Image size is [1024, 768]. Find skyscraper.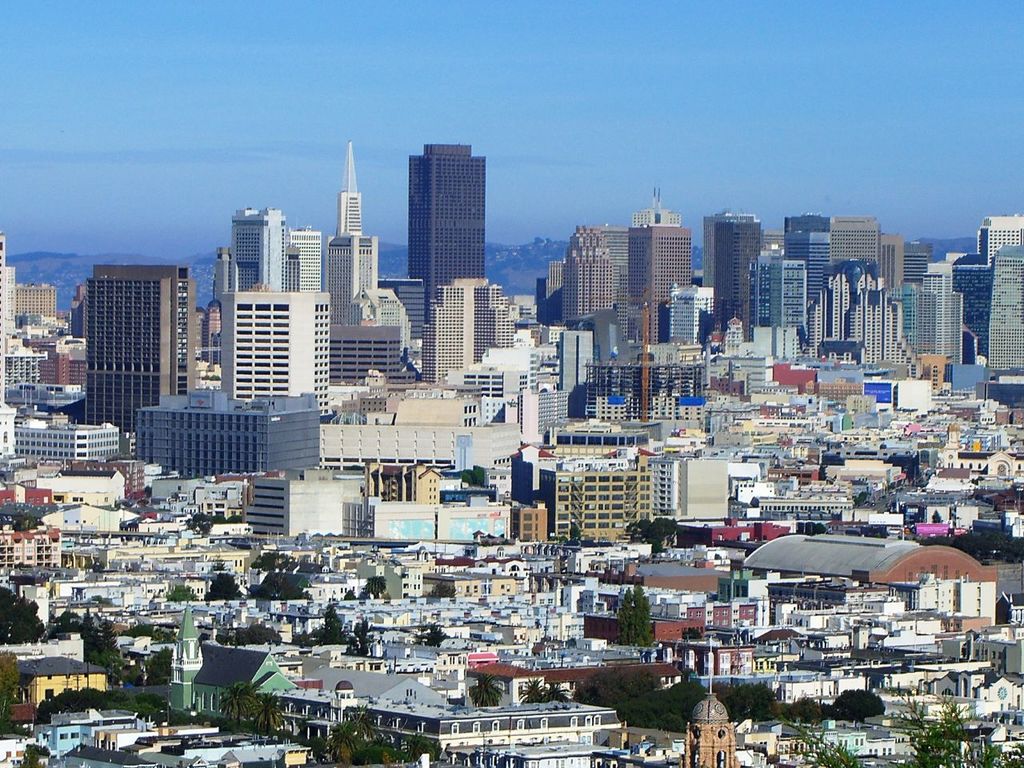
[558,220,632,348].
